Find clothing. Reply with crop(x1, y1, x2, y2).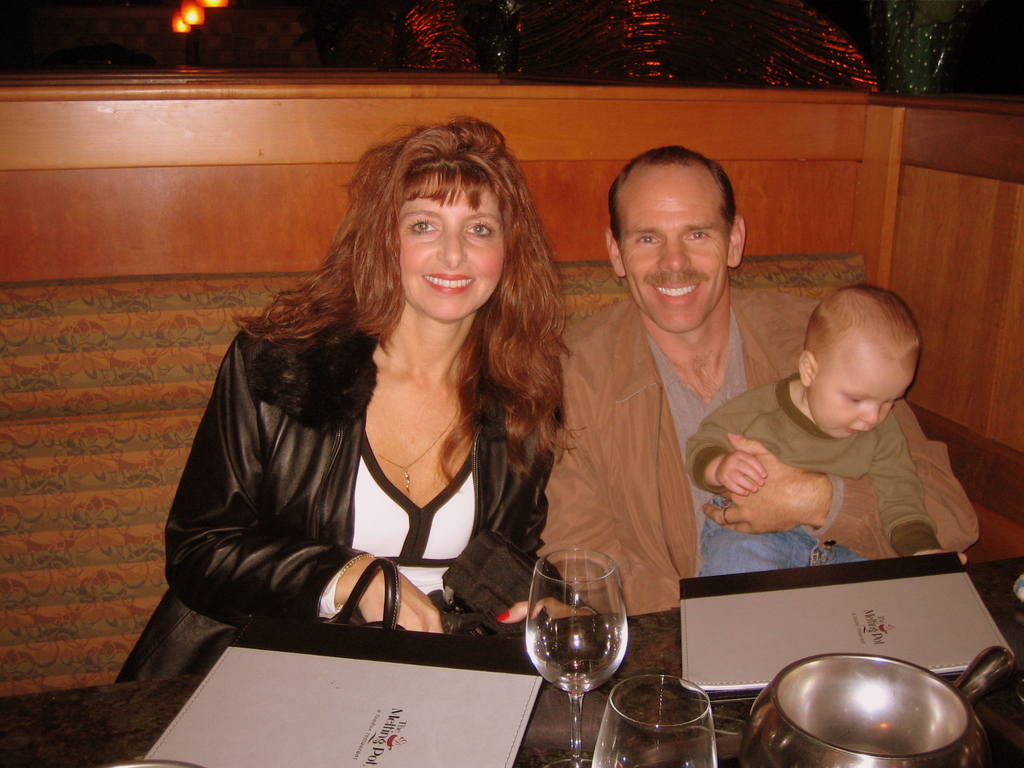
crop(541, 294, 815, 617).
